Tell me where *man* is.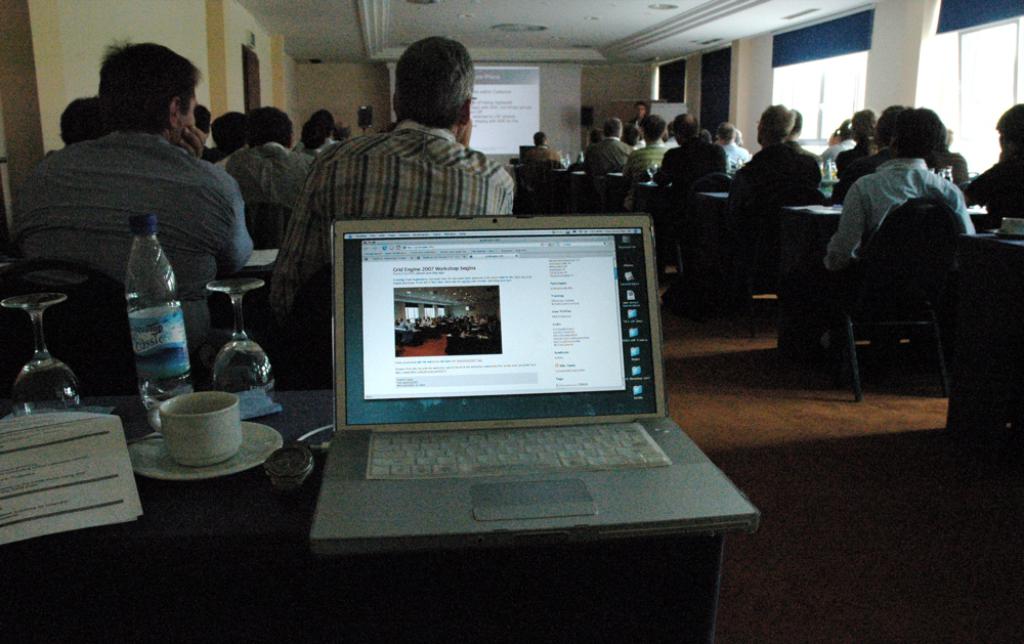
*man* is at box=[783, 108, 805, 152].
